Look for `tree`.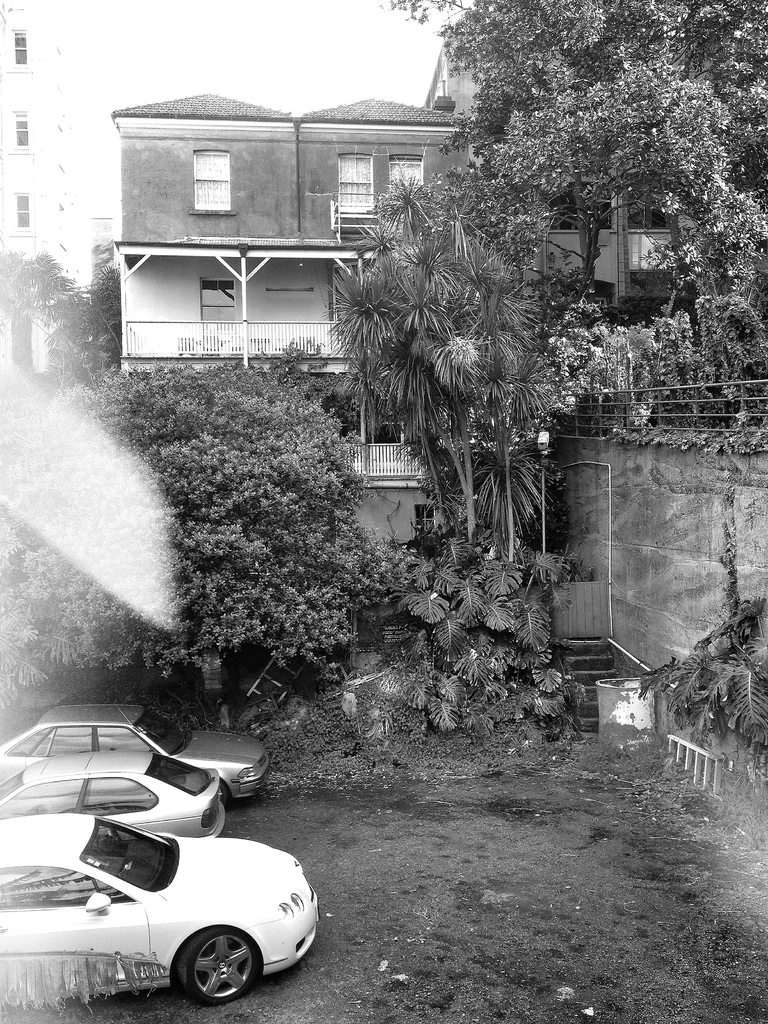
Found: bbox=[0, 357, 408, 724].
